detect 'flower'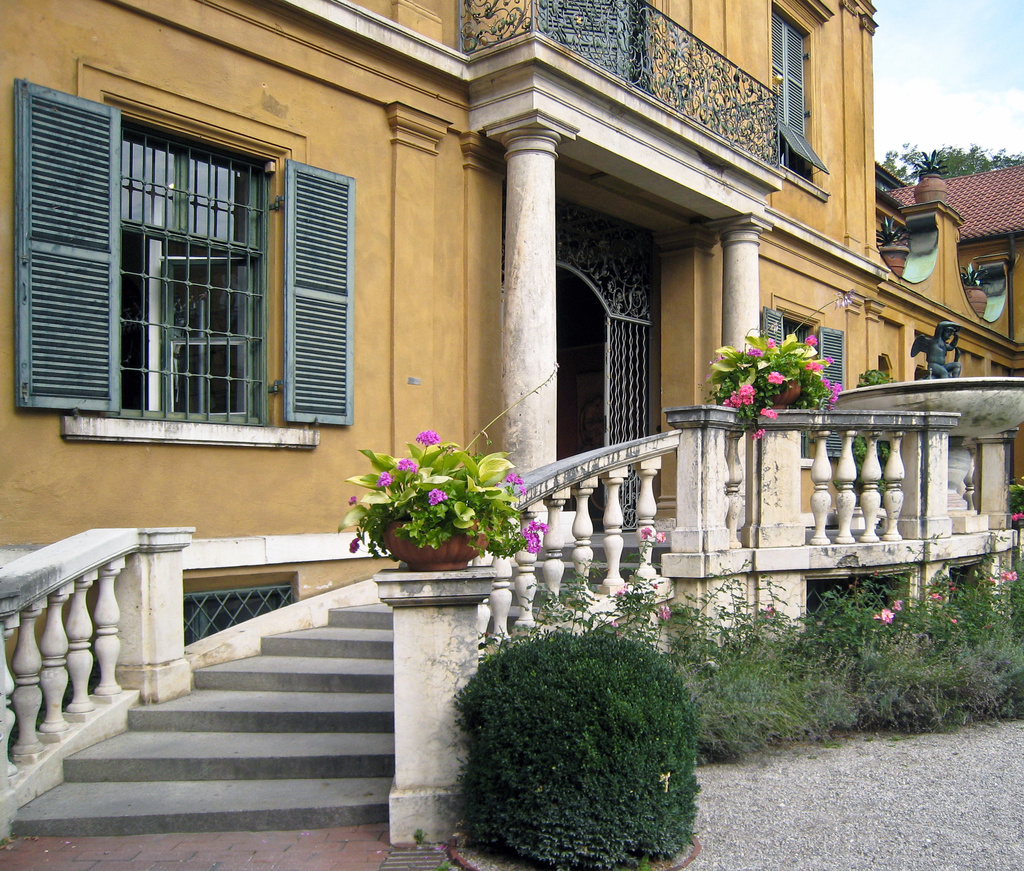
828 391 838 400
